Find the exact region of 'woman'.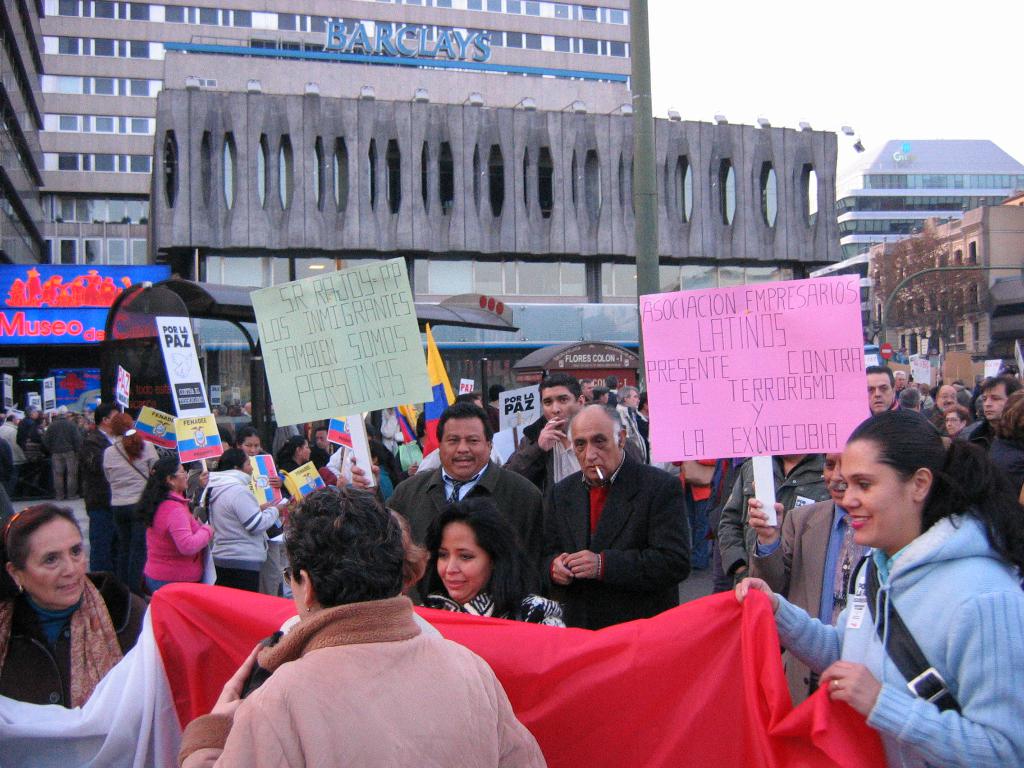
Exact region: 282:436:313:471.
